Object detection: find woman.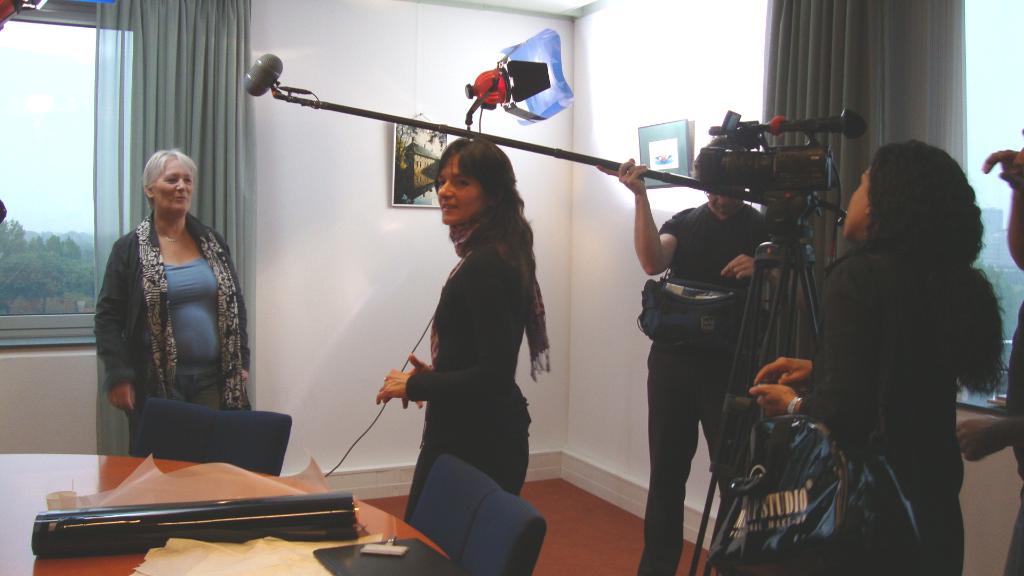
{"left": 94, "top": 146, "right": 254, "bottom": 457}.
